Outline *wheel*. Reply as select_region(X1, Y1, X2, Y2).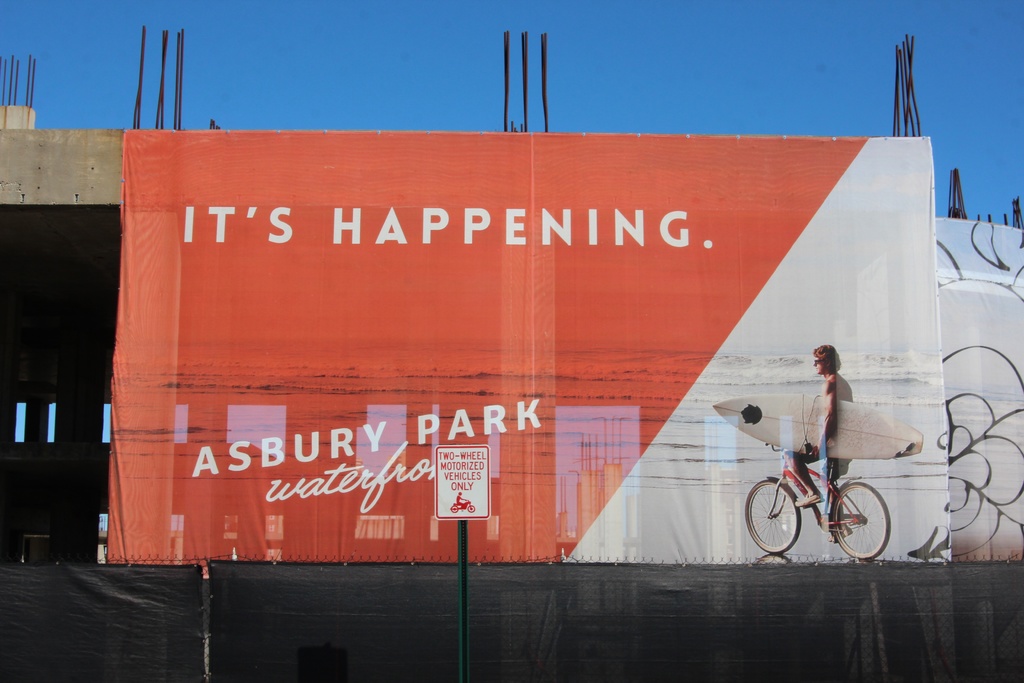
select_region(449, 506, 458, 513).
